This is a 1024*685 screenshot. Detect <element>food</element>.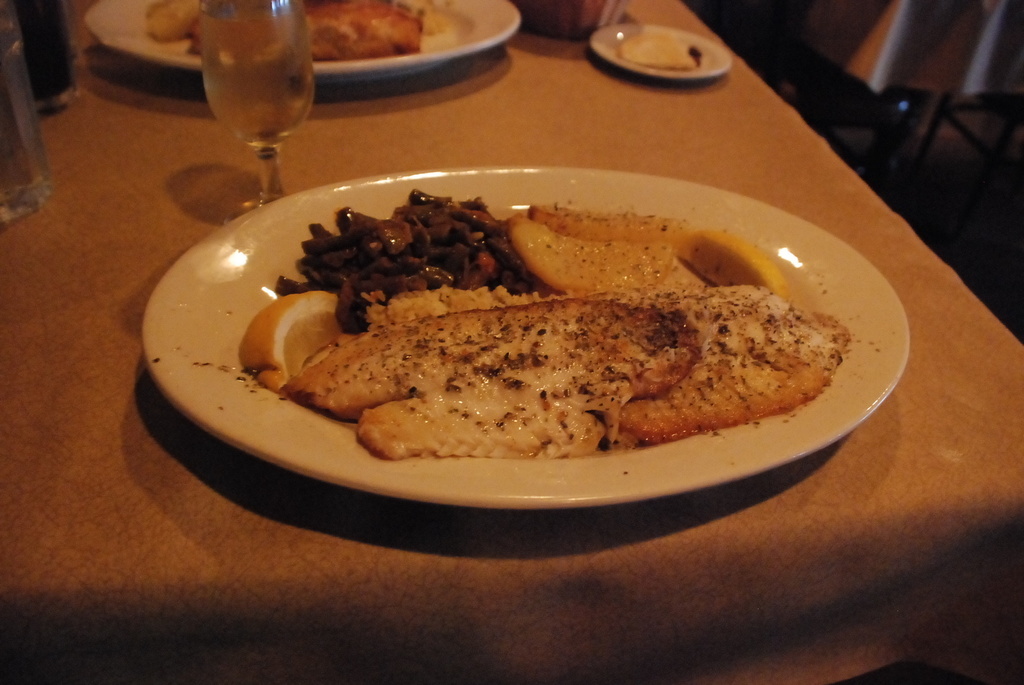
box=[616, 34, 703, 69].
